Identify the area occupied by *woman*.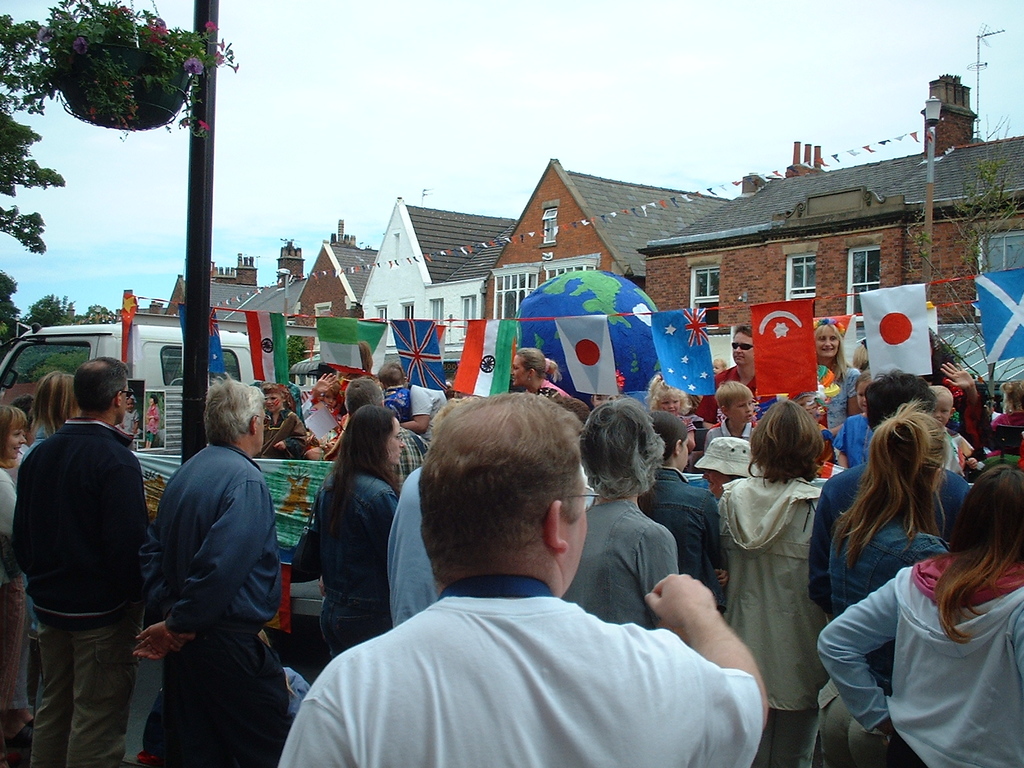
Area: x1=825, y1=397, x2=947, y2=764.
